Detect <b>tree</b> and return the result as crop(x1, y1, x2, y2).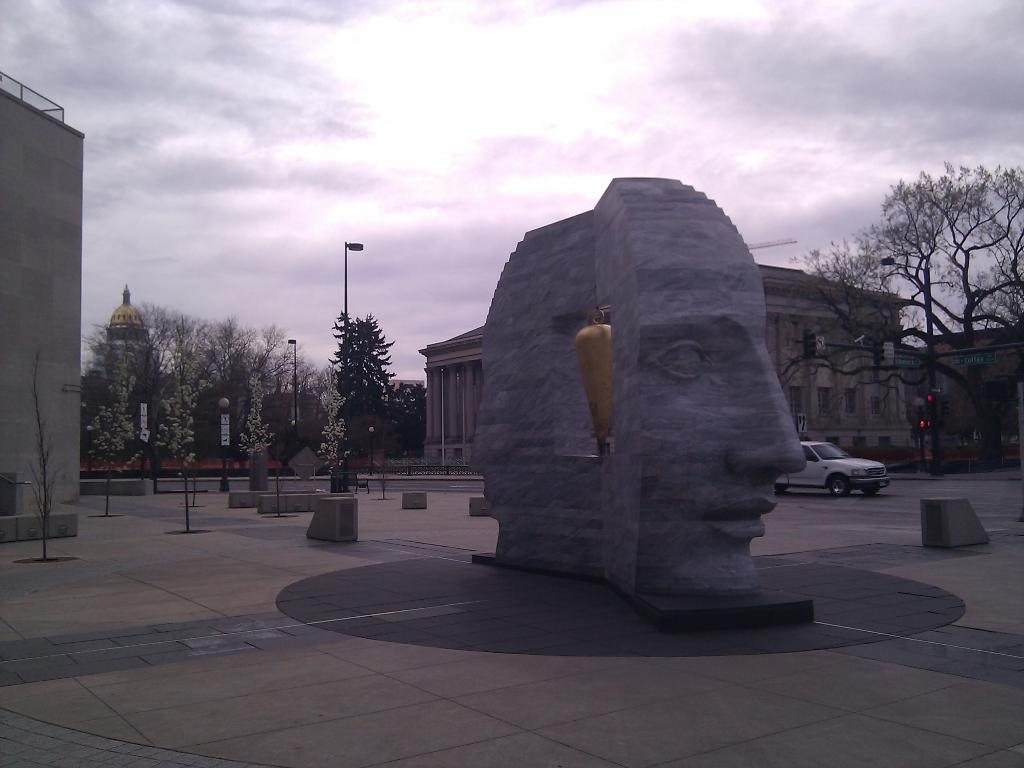
crop(879, 163, 1023, 444).
